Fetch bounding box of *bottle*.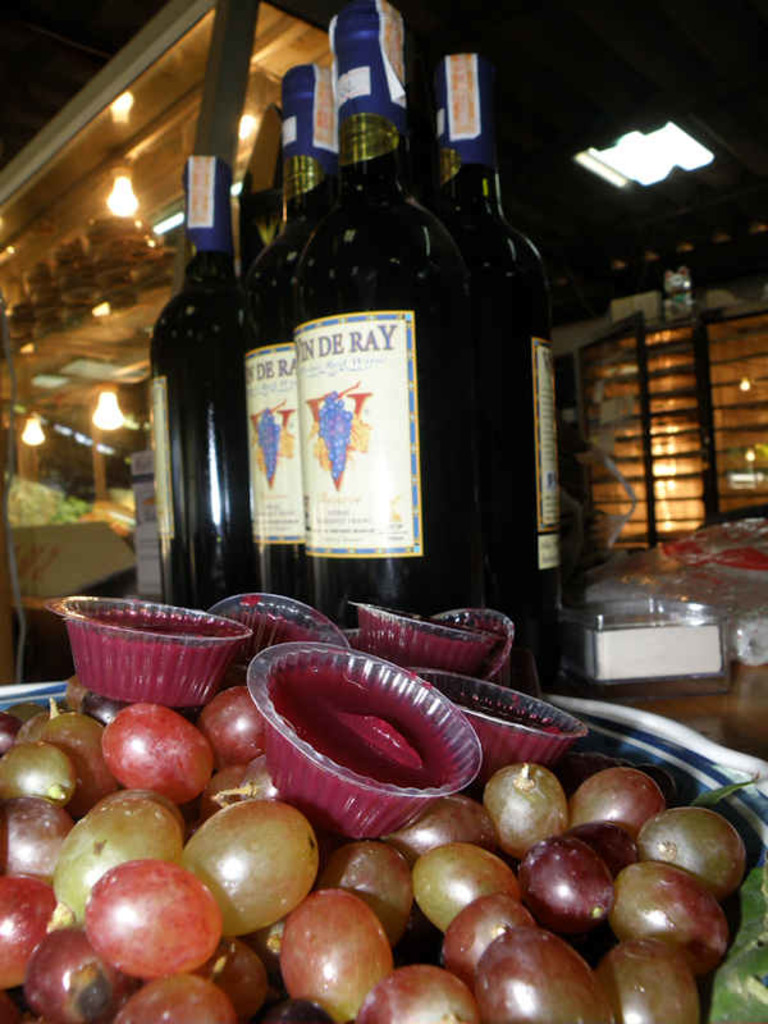
Bbox: (left=145, top=151, right=269, bottom=608).
